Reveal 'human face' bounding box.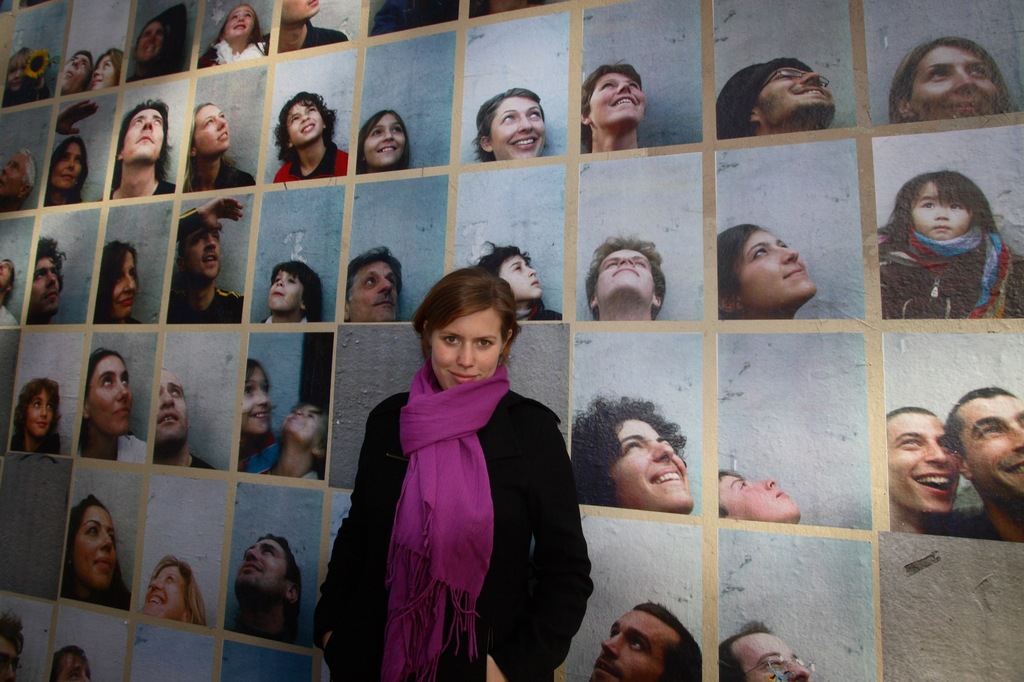
Revealed: 7, 55, 31, 96.
